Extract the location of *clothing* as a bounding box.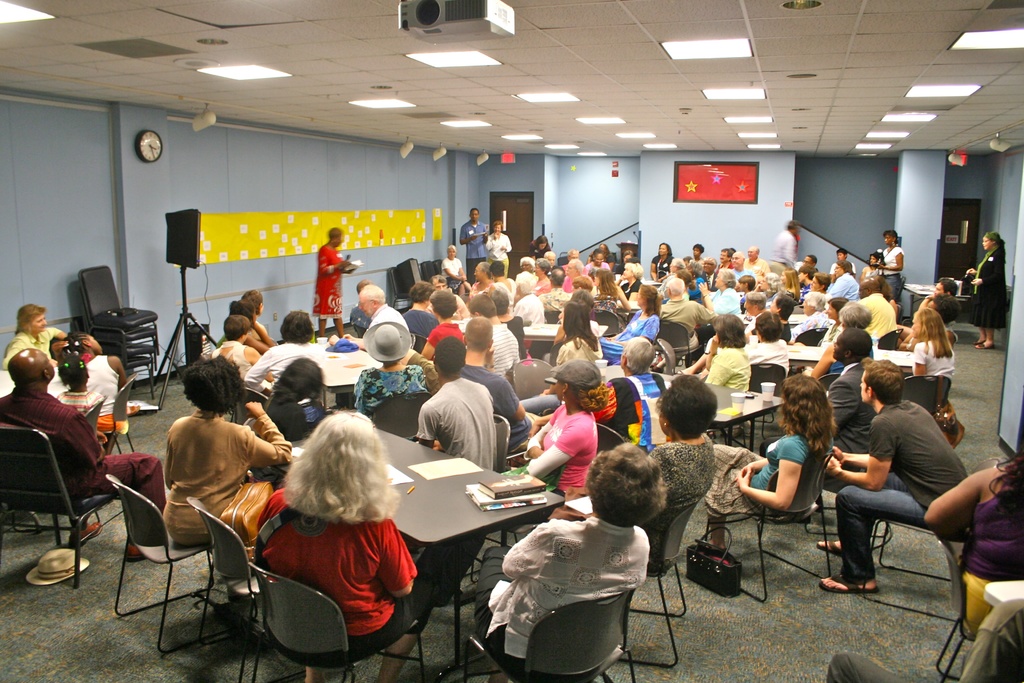
[163, 404, 294, 537].
